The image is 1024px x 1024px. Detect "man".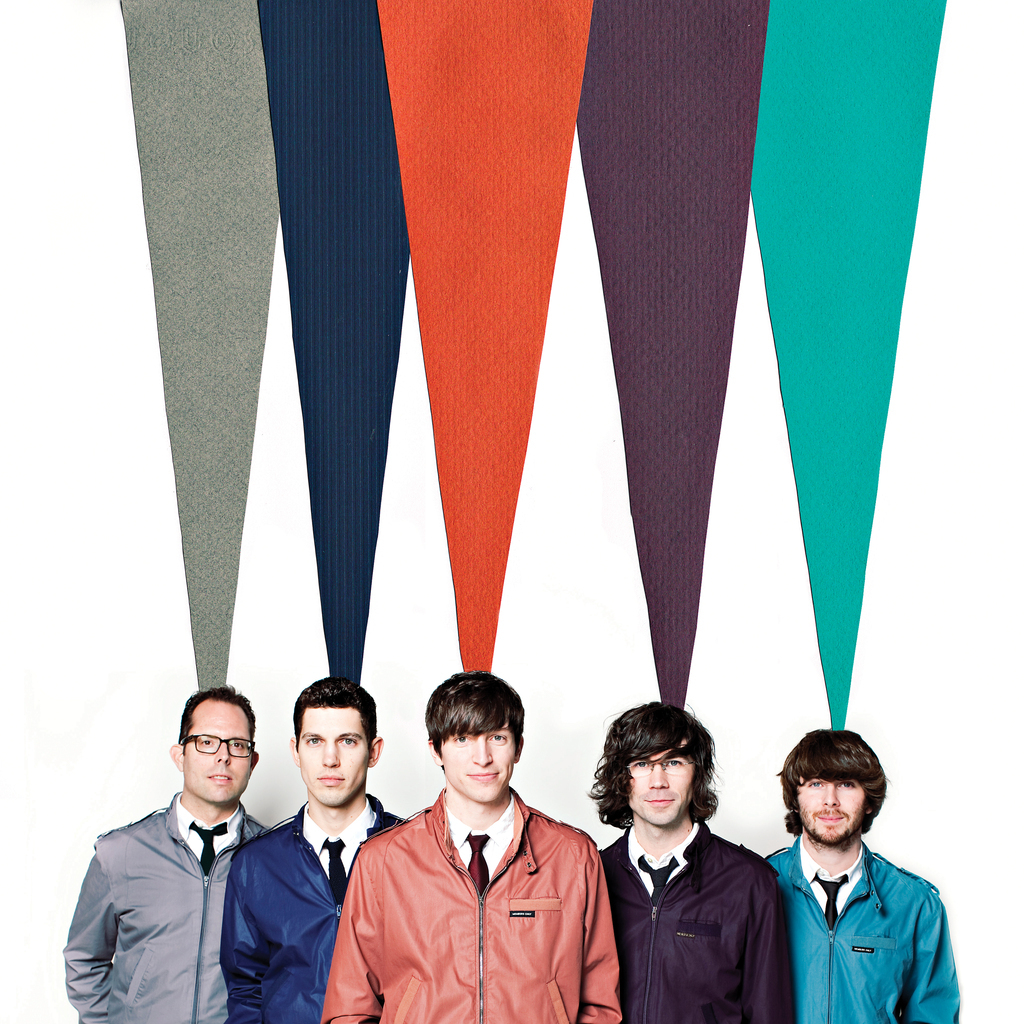
Detection: {"x1": 221, "y1": 675, "x2": 411, "y2": 1023}.
